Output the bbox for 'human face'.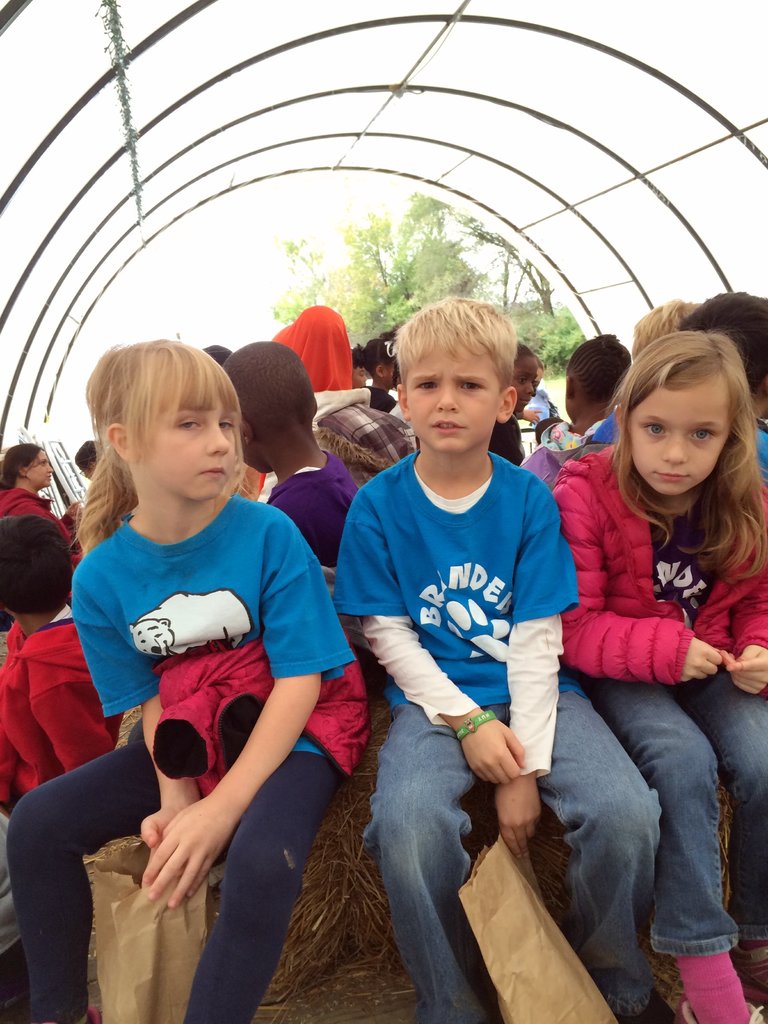
box=[140, 404, 233, 499].
